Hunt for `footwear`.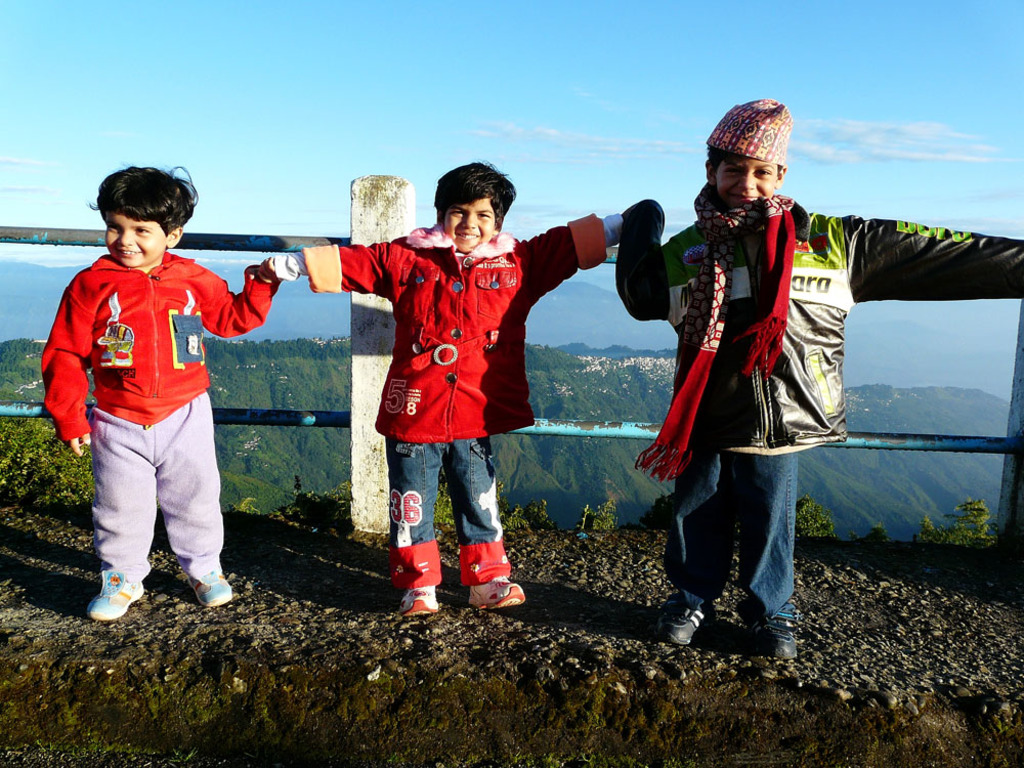
Hunted down at [left=191, top=564, right=232, bottom=609].
